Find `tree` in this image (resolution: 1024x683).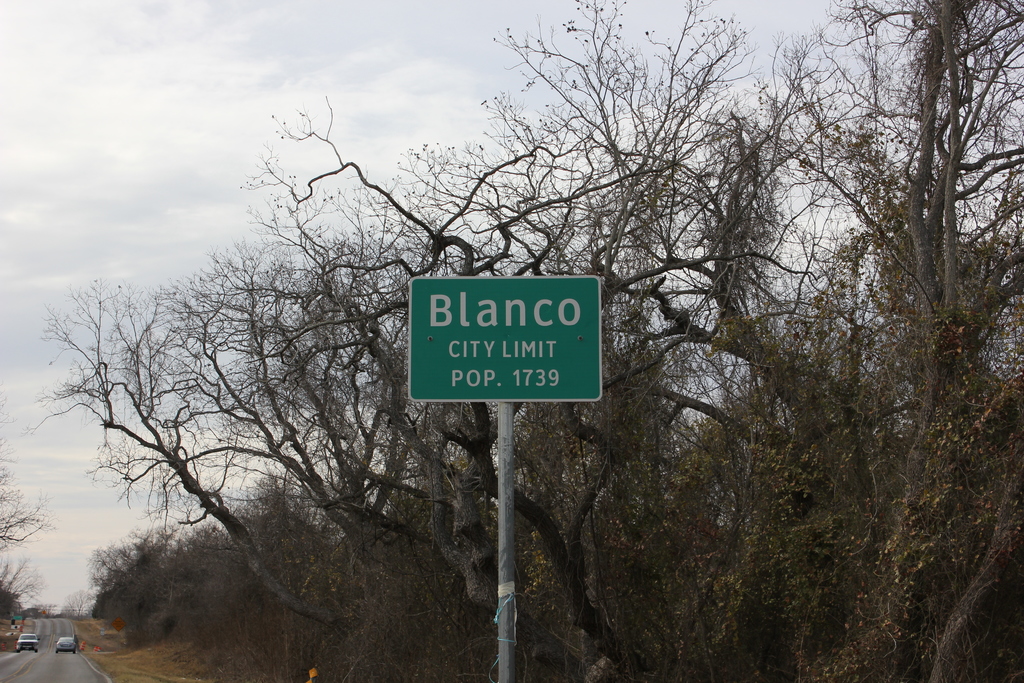
l=0, t=390, r=51, b=564.
